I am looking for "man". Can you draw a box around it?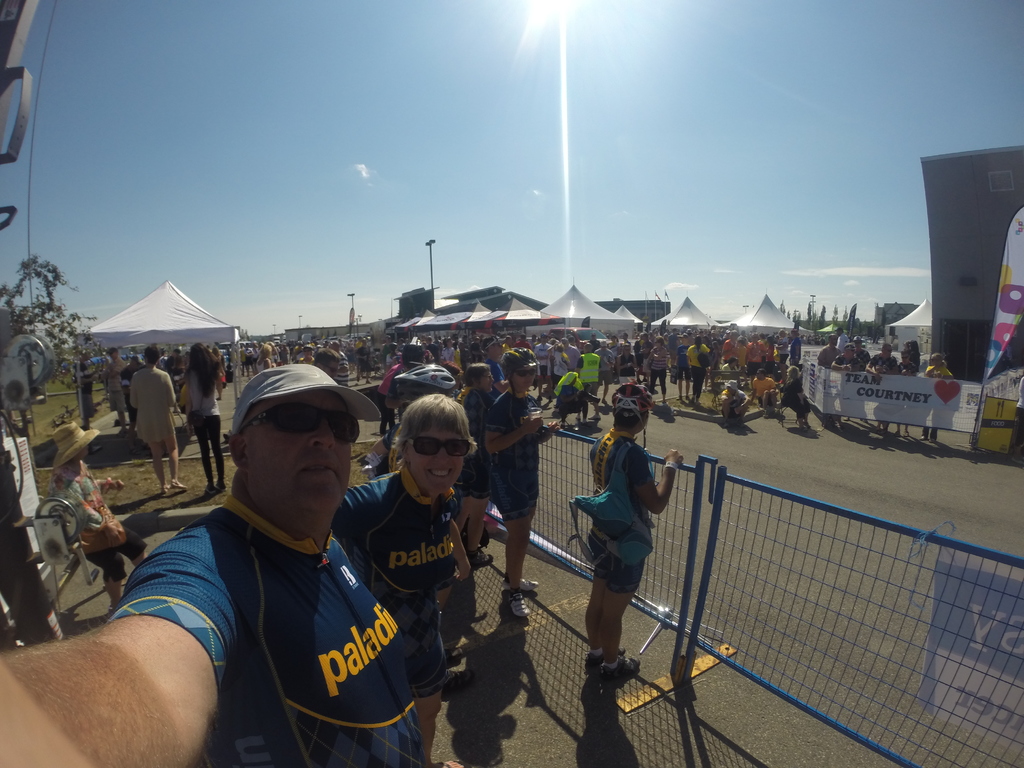
Sure, the bounding box is [813, 333, 842, 369].
